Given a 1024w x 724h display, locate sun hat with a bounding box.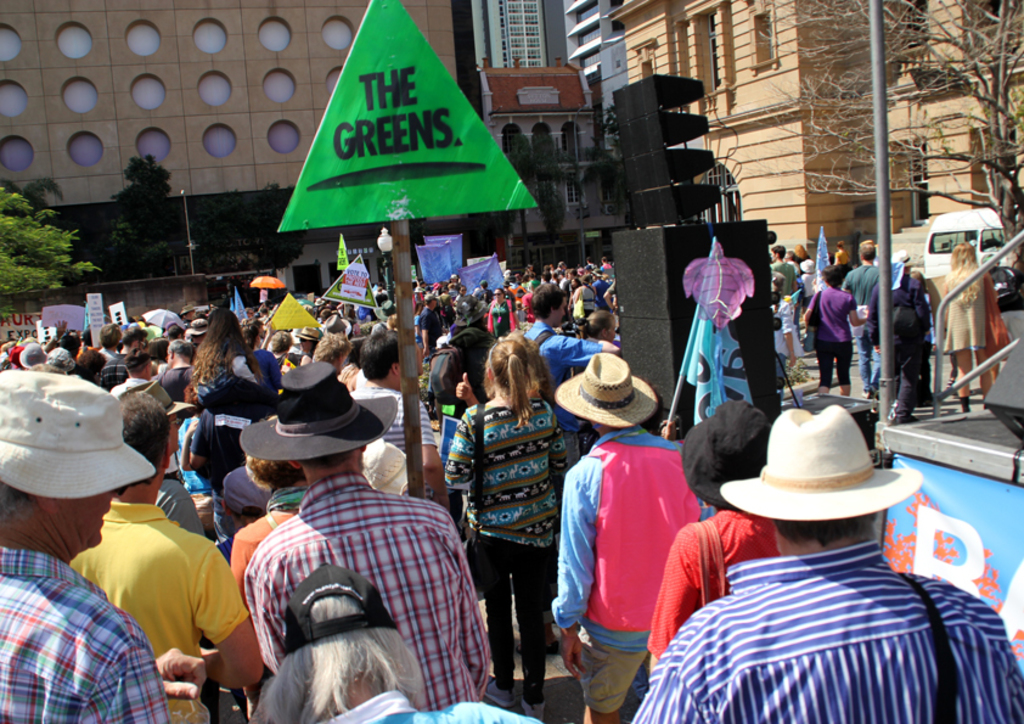
Located: bbox=(713, 404, 924, 529).
